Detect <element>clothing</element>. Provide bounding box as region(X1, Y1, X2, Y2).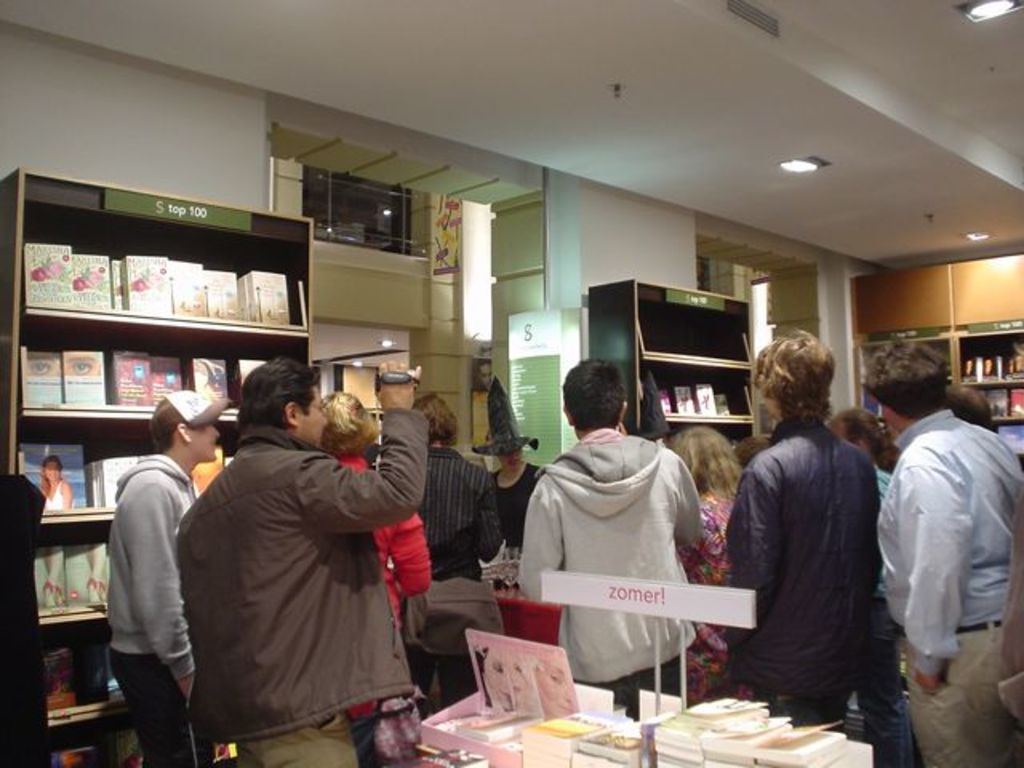
region(677, 490, 730, 702).
